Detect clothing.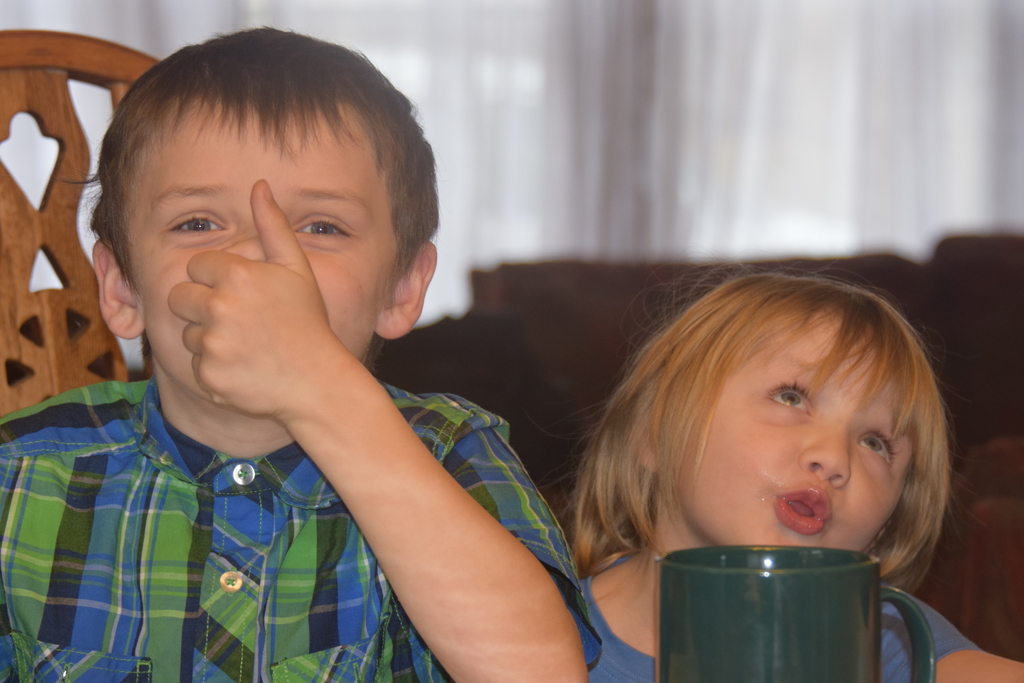
Detected at BBox(0, 365, 616, 682).
